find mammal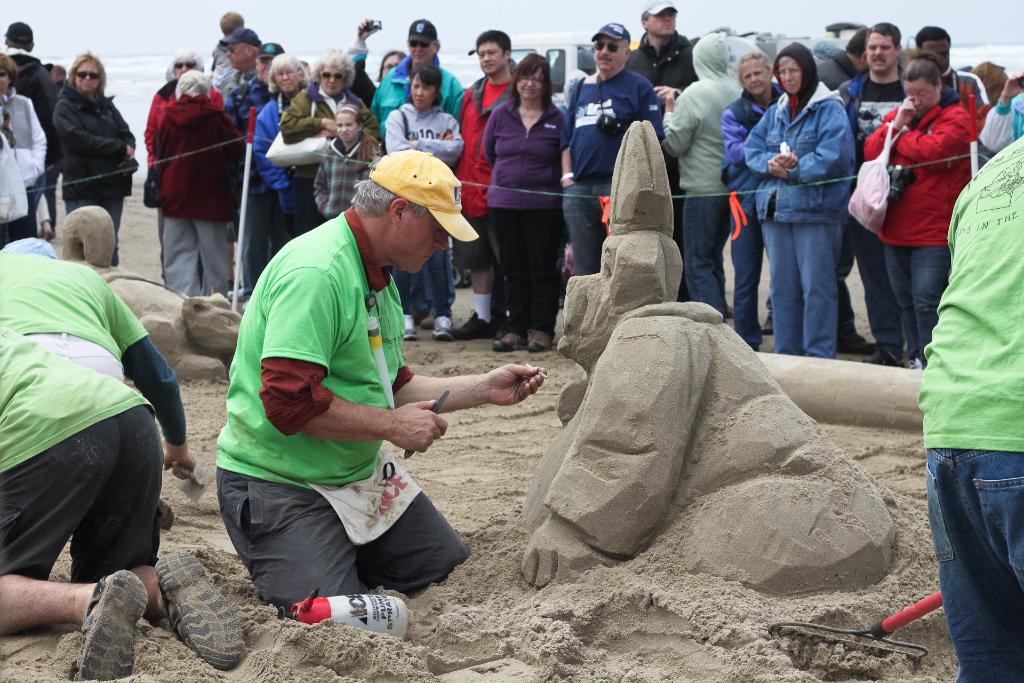
pyautogui.locateOnScreen(913, 131, 1023, 682)
